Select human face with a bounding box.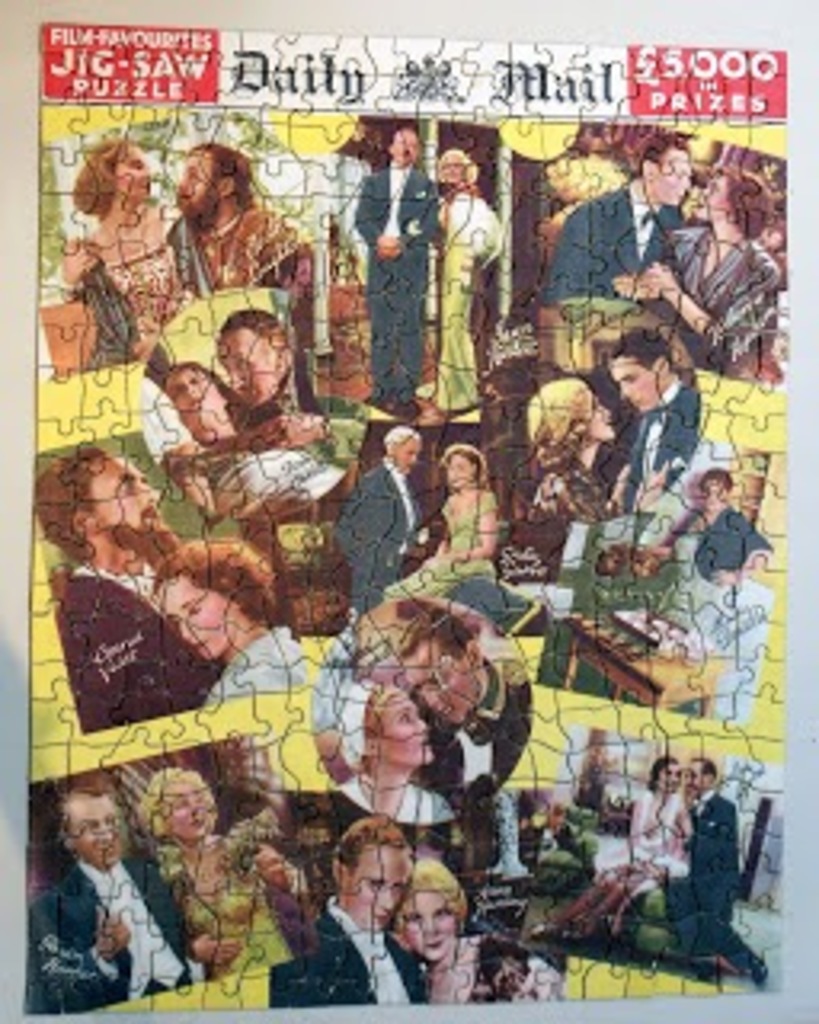
{"left": 384, "top": 688, "right": 432, "bottom": 765}.
